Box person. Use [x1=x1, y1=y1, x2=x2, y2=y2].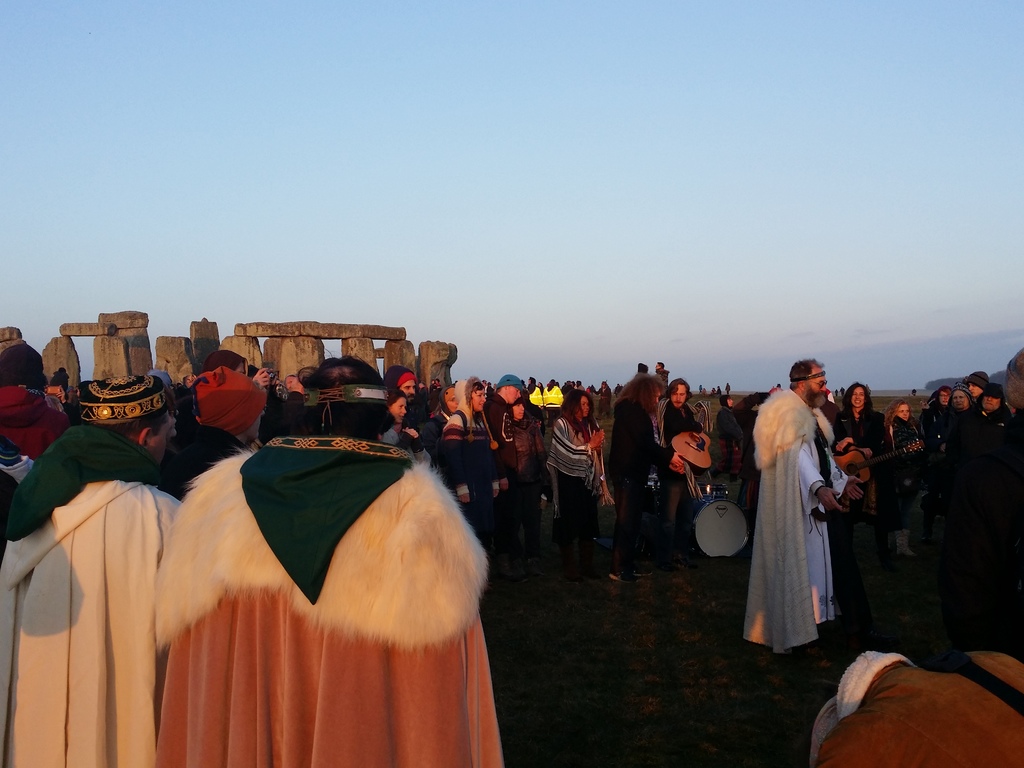
[x1=1003, y1=351, x2=1023, y2=450].
